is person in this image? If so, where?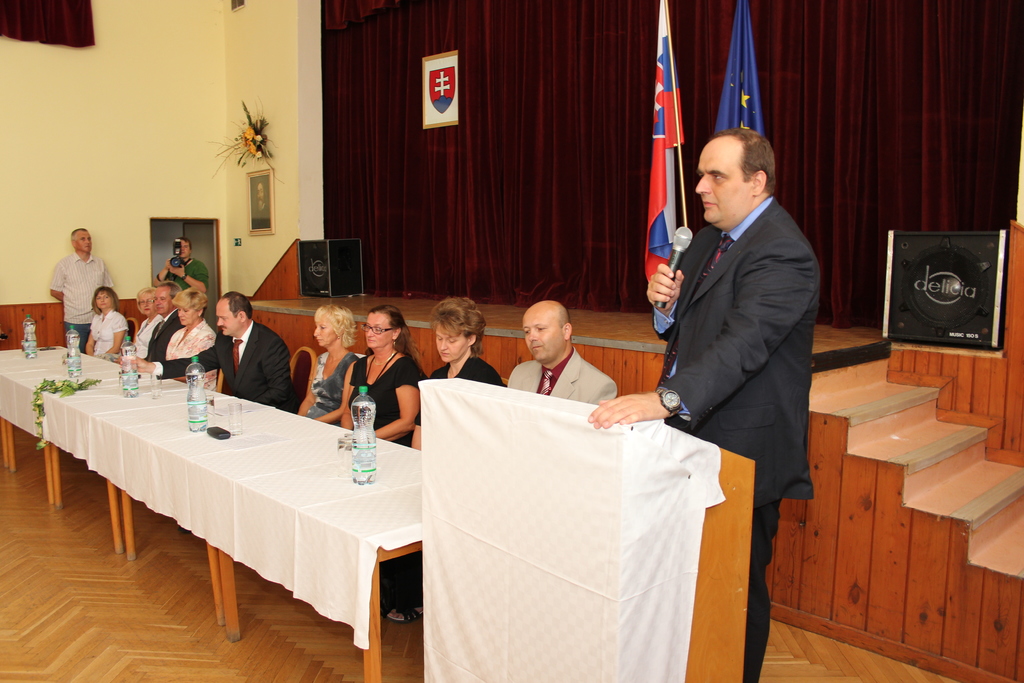
Yes, at (left=339, top=302, right=421, bottom=444).
